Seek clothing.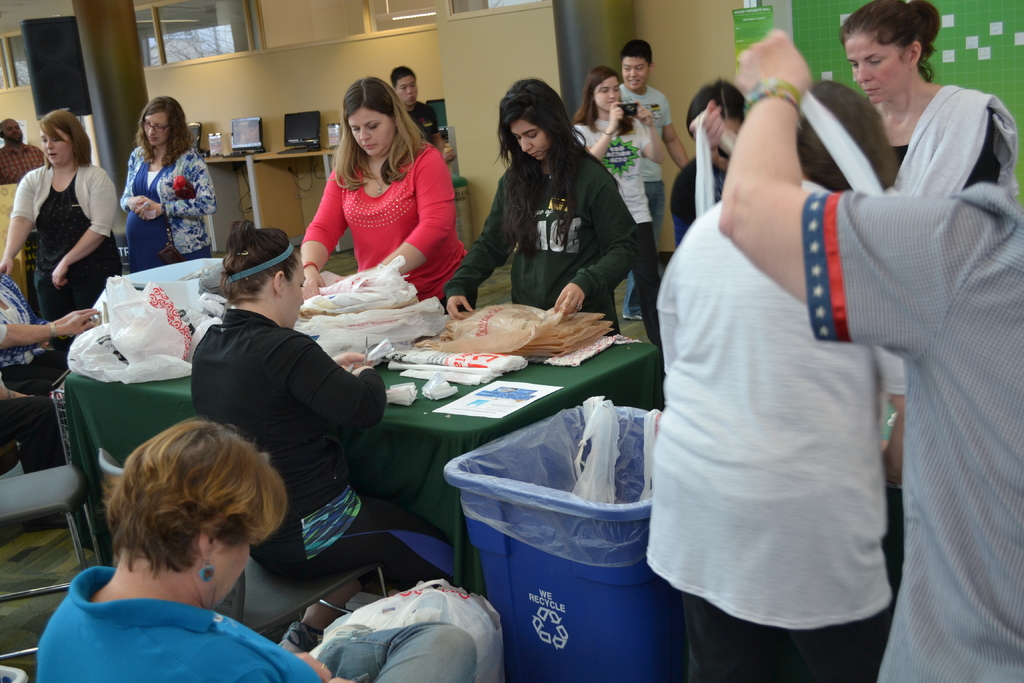
669/152/726/251.
